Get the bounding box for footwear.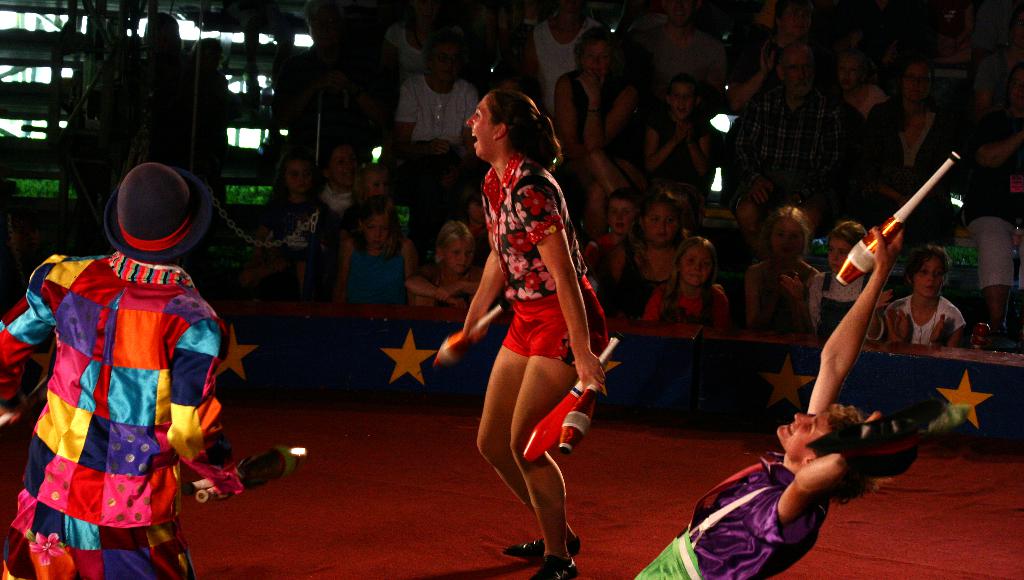
bbox=[506, 540, 581, 552].
